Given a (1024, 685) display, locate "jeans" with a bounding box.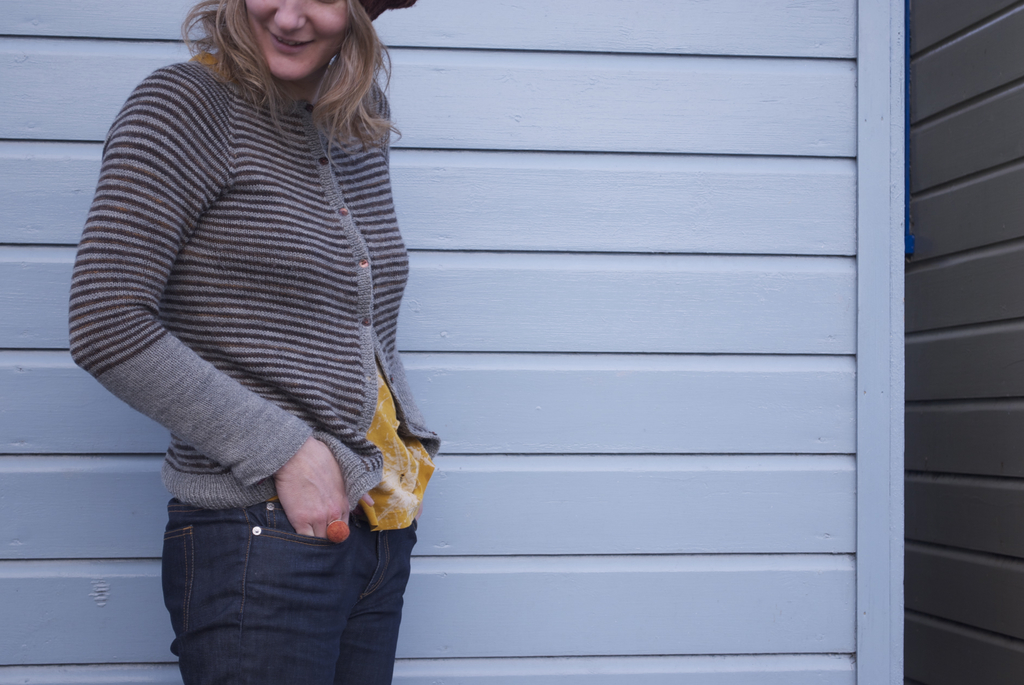
Located: bbox=(153, 499, 420, 682).
